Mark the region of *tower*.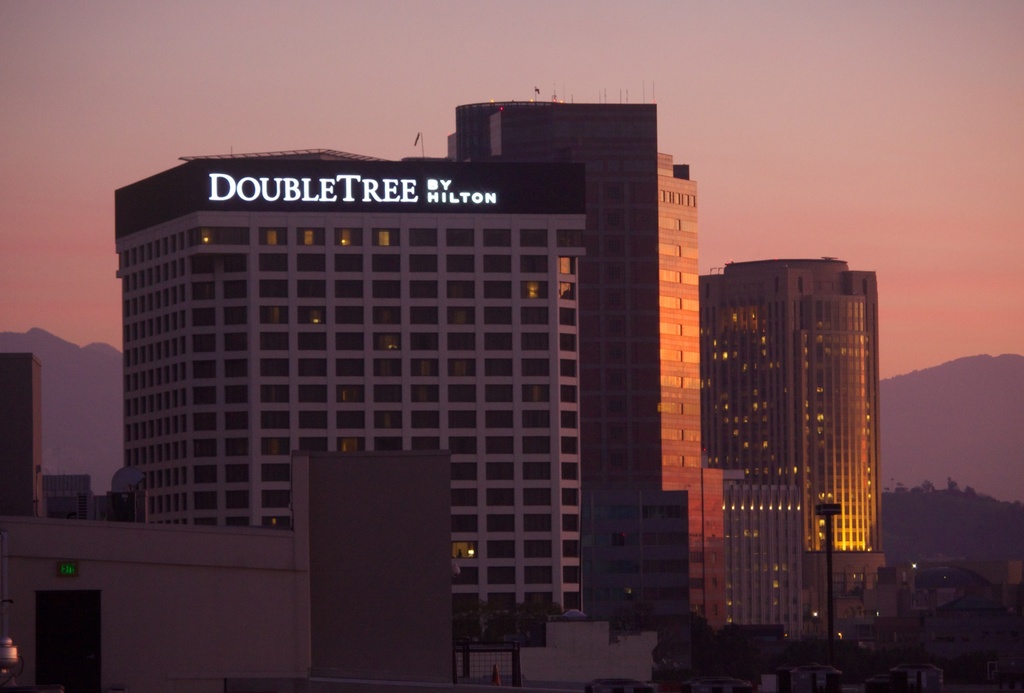
Region: bbox=[804, 547, 886, 652].
